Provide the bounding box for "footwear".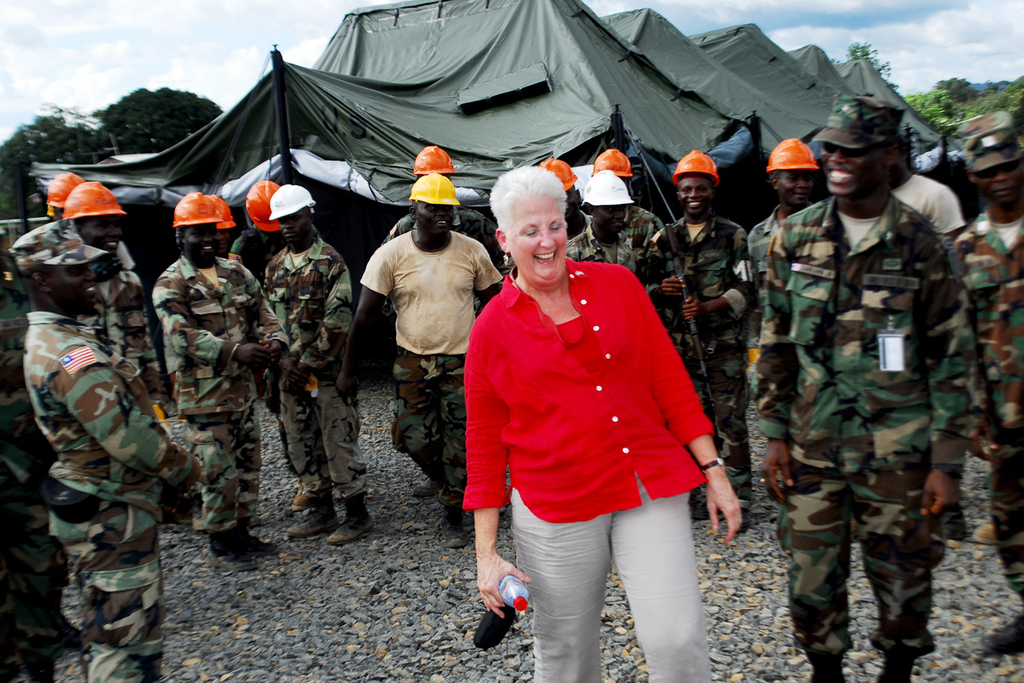
206 520 251 563.
